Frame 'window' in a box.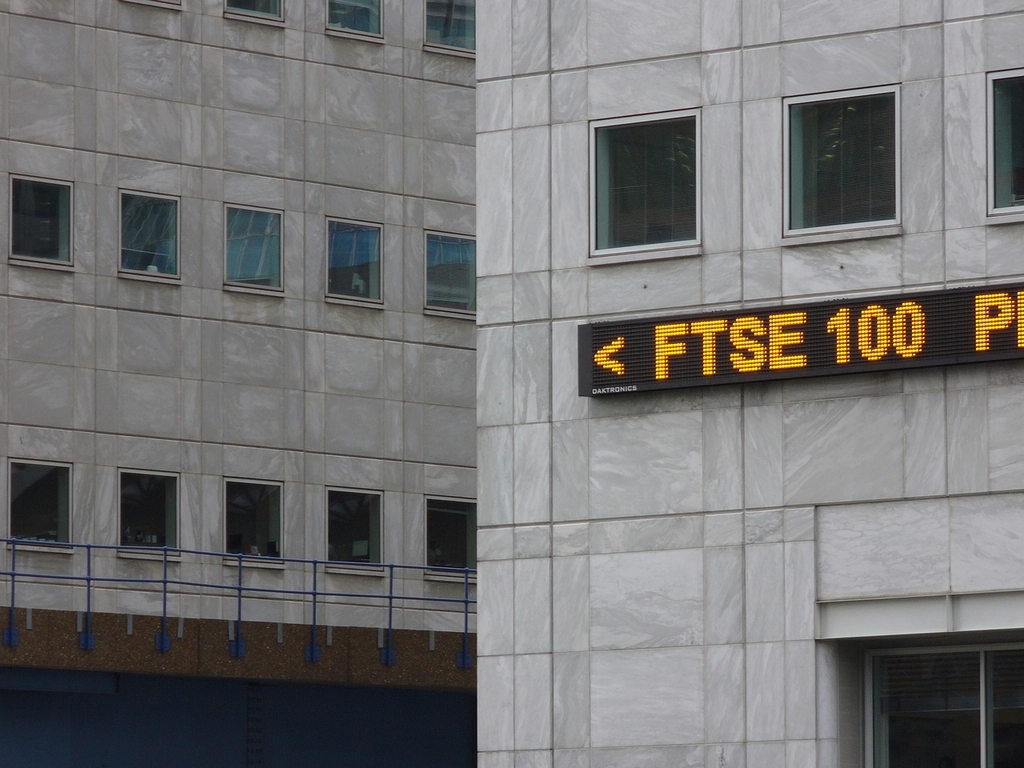
bbox=(225, 0, 285, 26).
